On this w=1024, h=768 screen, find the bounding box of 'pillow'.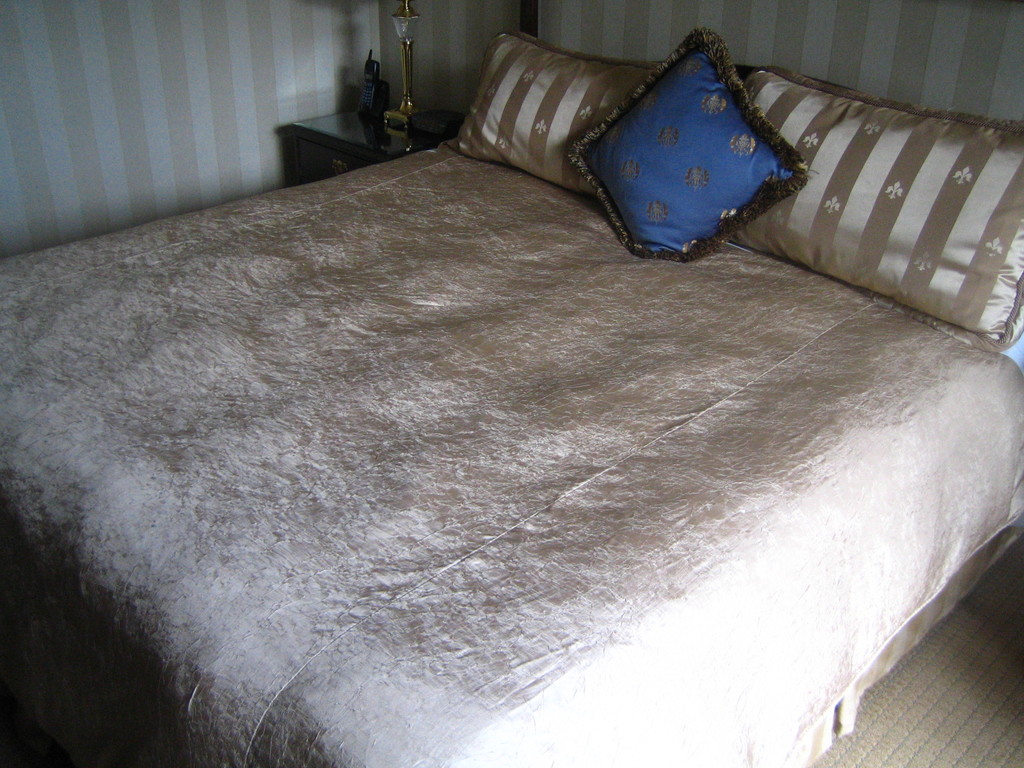
Bounding box: box=[715, 63, 1023, 357].
